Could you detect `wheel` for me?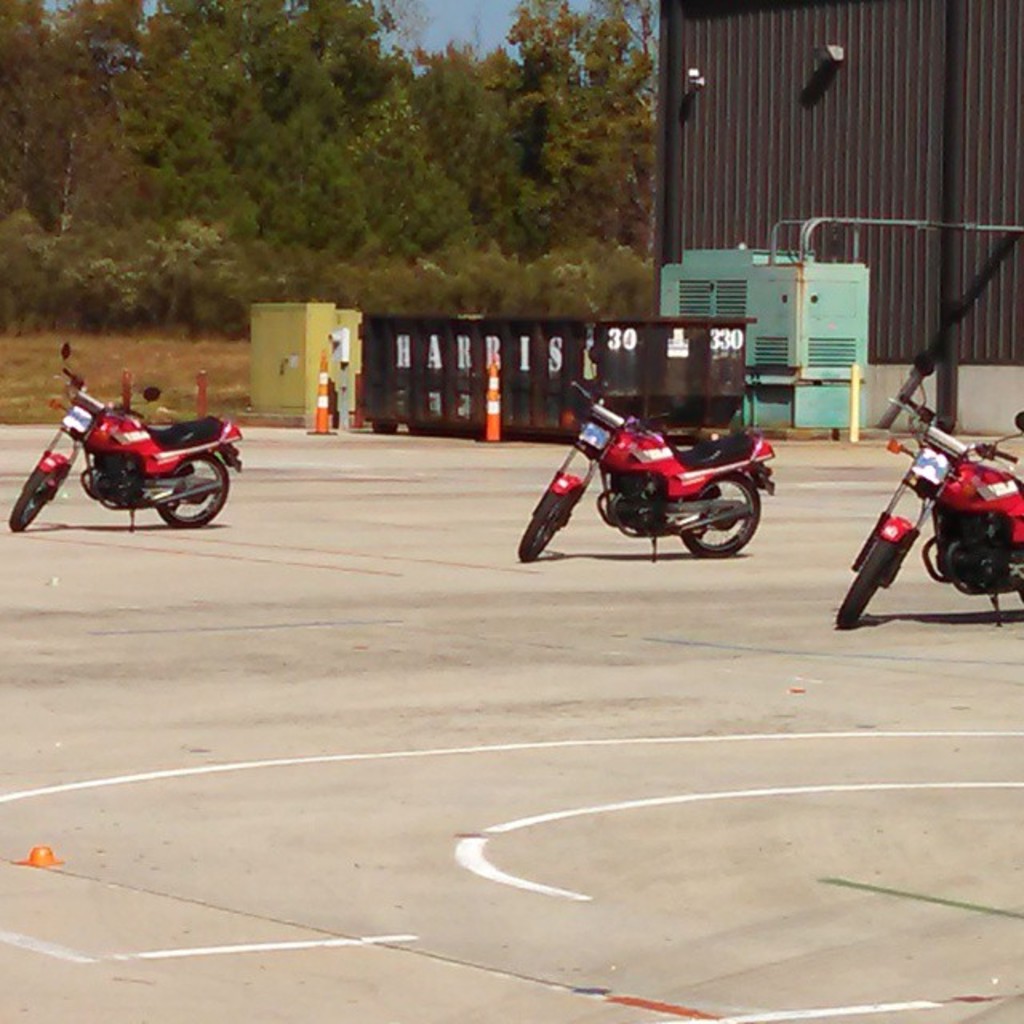
Detection result: <box>683,472,781,558</box>.
